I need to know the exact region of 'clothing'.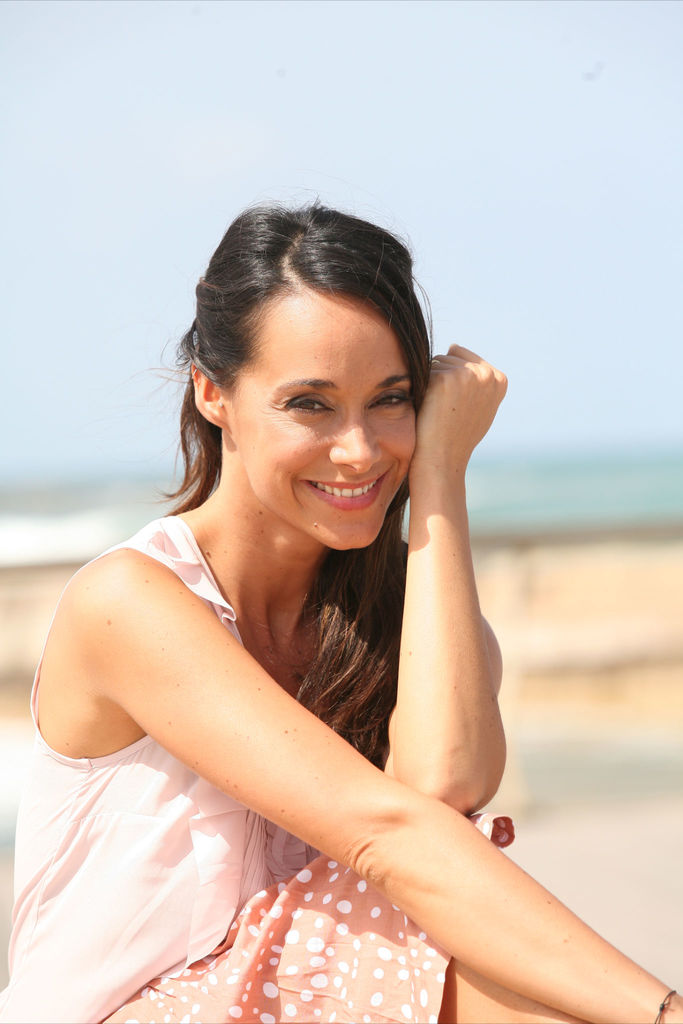
Region: x1=0 y1=505 x2=513 y2=1023.
